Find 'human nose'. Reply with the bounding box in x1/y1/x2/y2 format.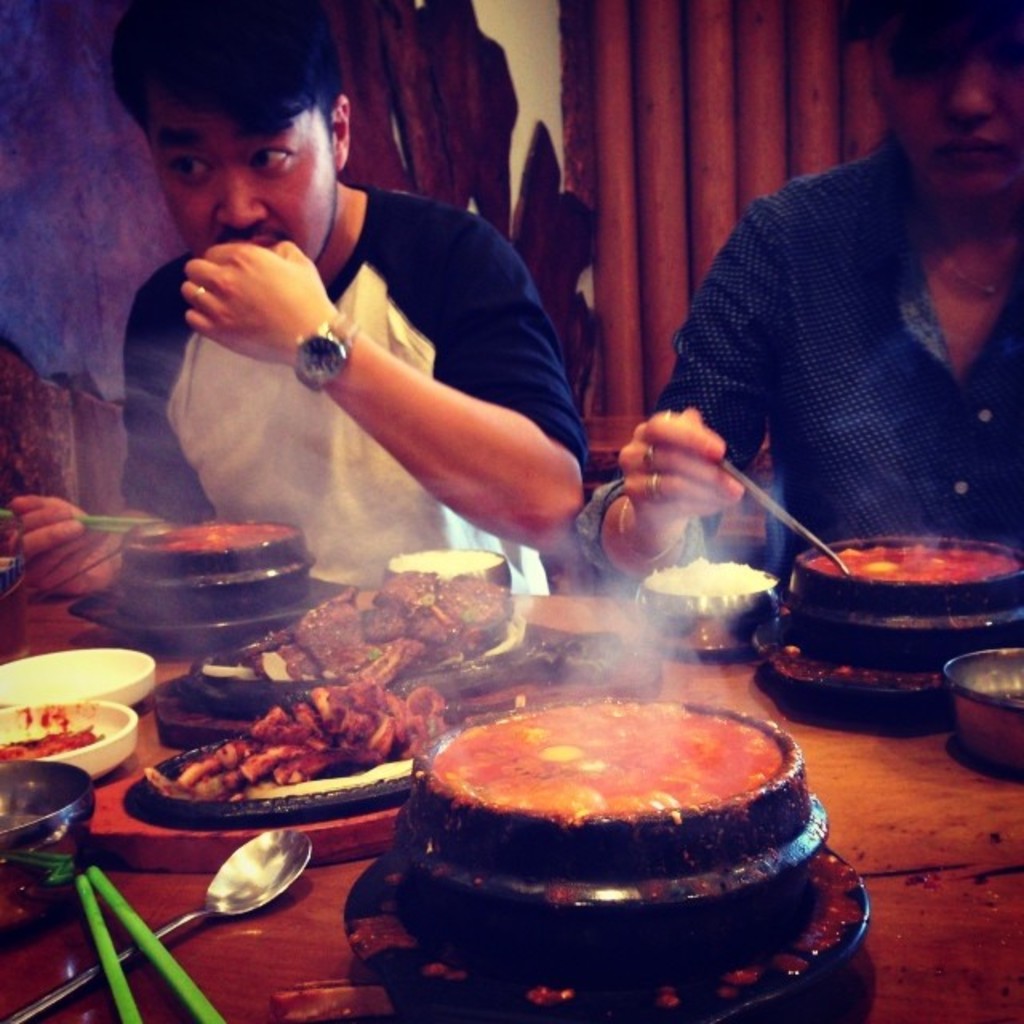
210/158/262/221.
